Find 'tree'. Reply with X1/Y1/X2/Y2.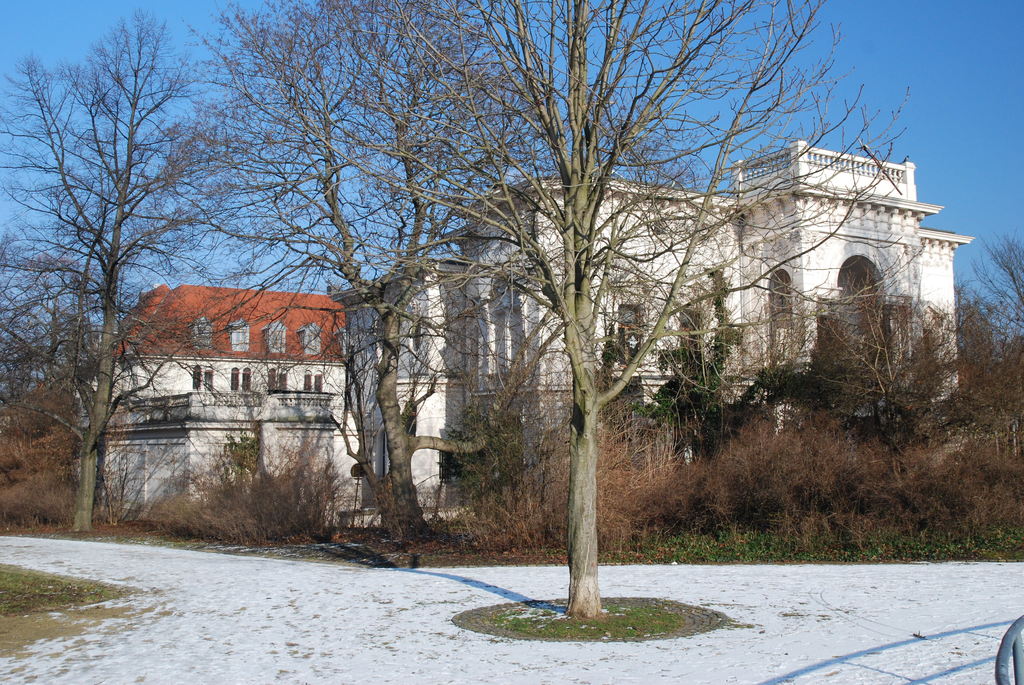
182/0/913/622.
